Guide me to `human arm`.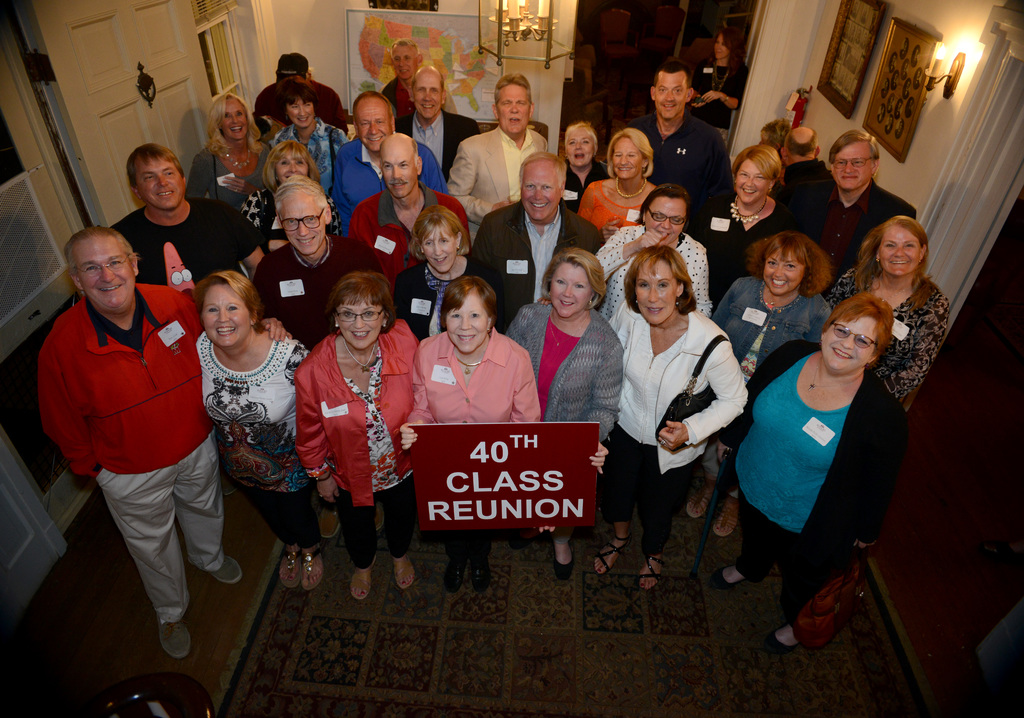
Guidance: locate(264, 314, 292, 343).
